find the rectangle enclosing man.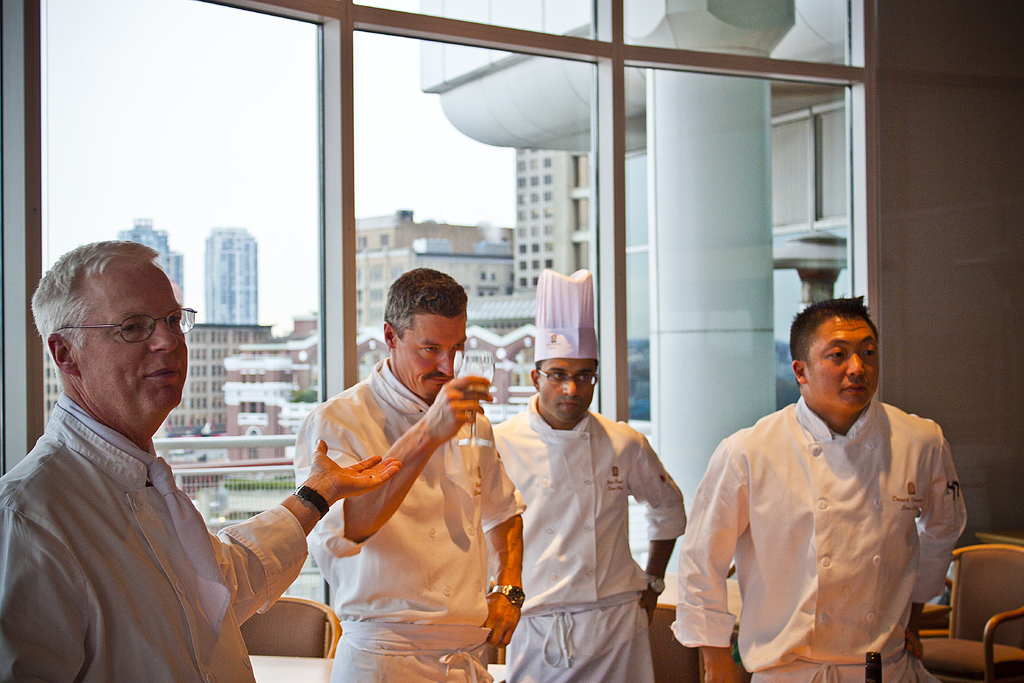
{"x1": 492, "y1": 359, "x2": 686, "y2": 682}.
